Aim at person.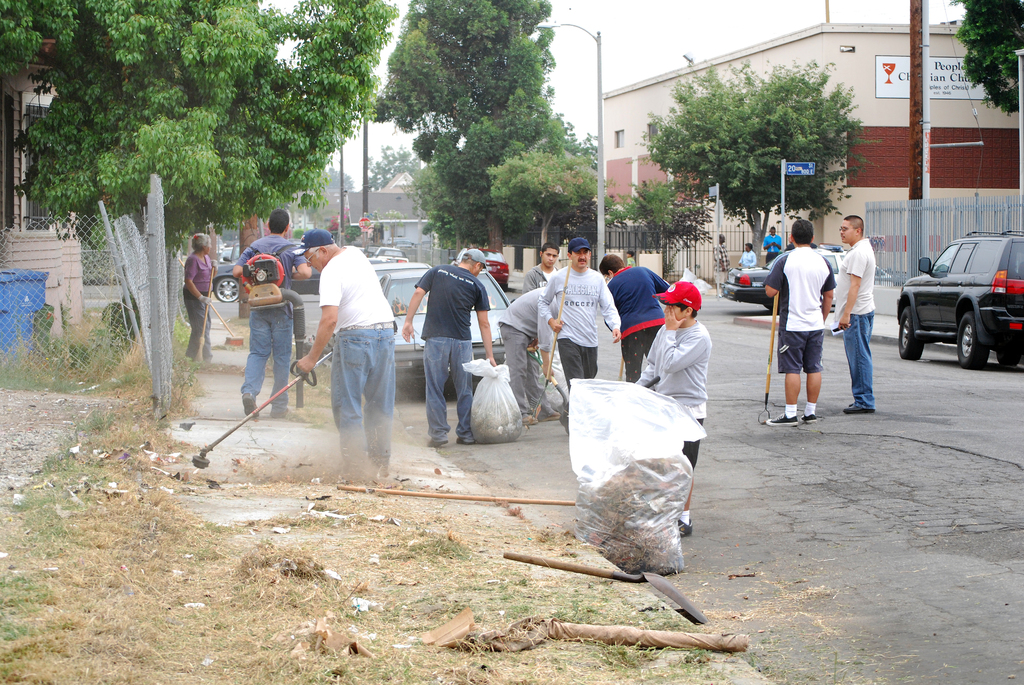
Aimed at bbox=(532, 237, 628, 430).
